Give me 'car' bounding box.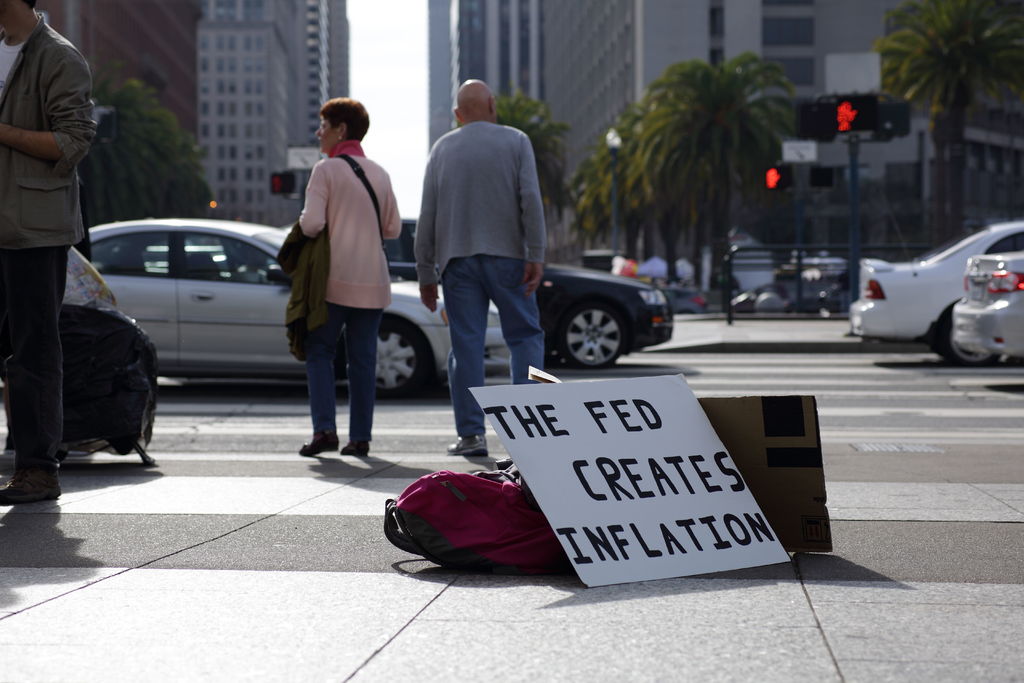
Rect(88, 221, 507, 400).
